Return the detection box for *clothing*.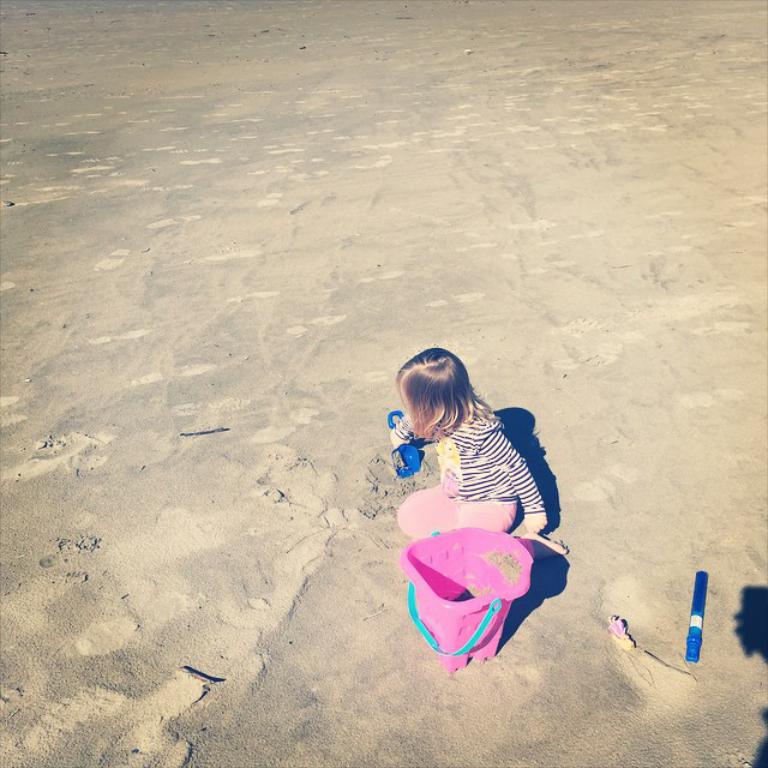
box=[439, 415, 545, 506].
